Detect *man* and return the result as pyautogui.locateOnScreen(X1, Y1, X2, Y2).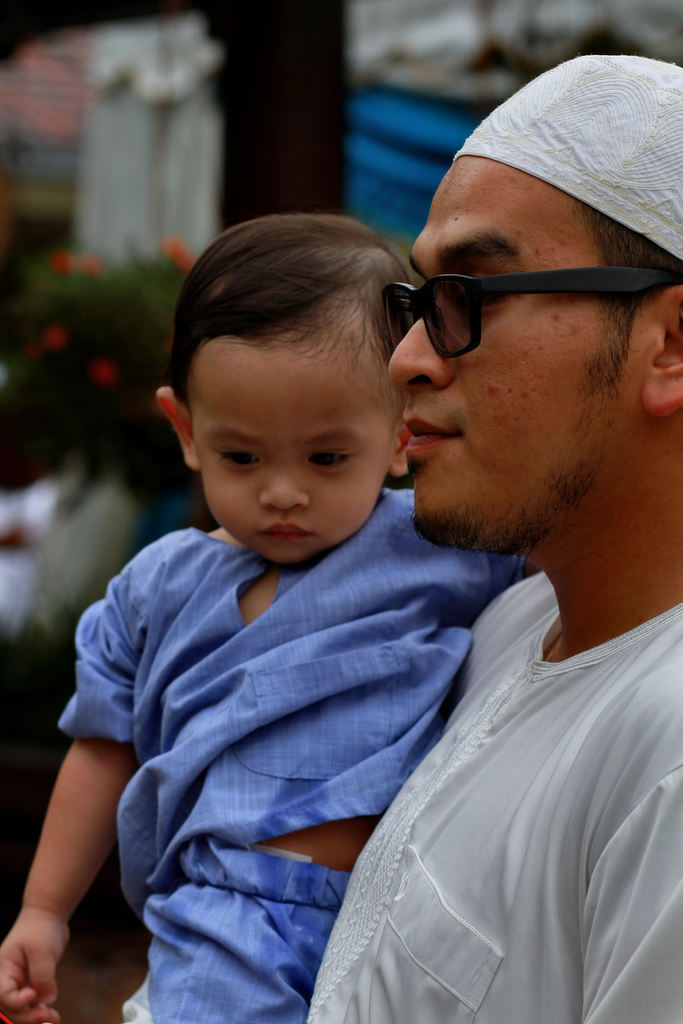
pyautogui.locateOnScreen(311, 275, 678, 1004).
